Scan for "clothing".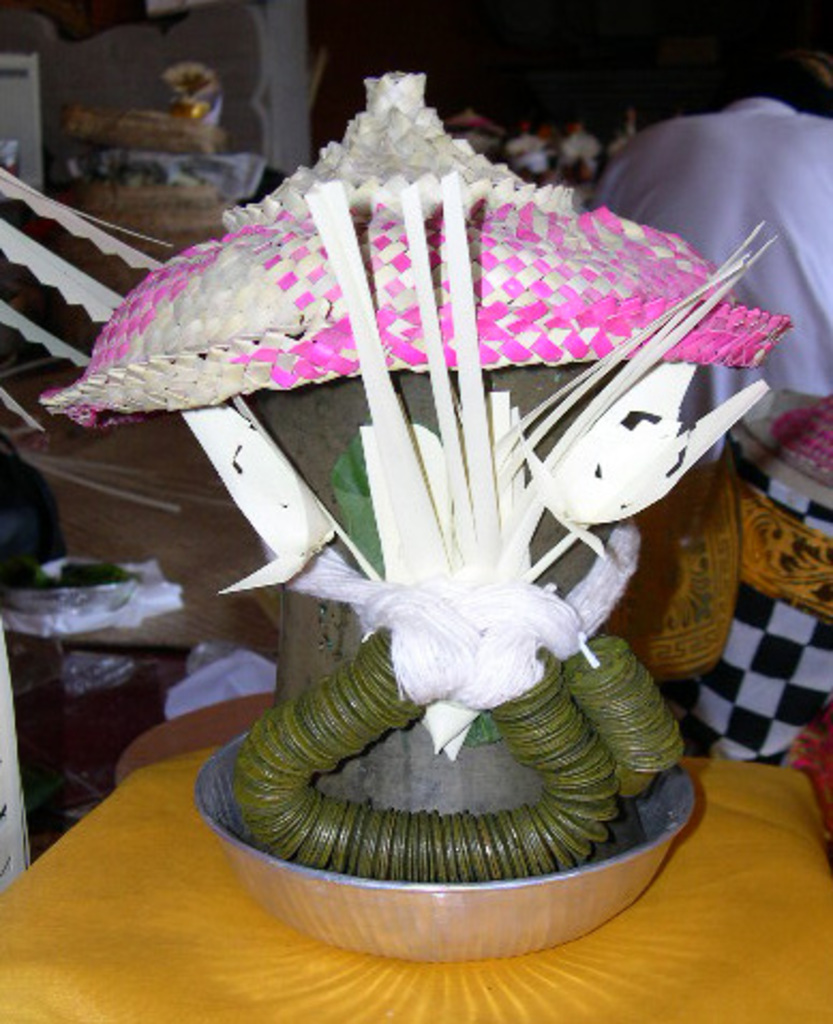
Scan result: bbox=[137, 101, 769, 923].
